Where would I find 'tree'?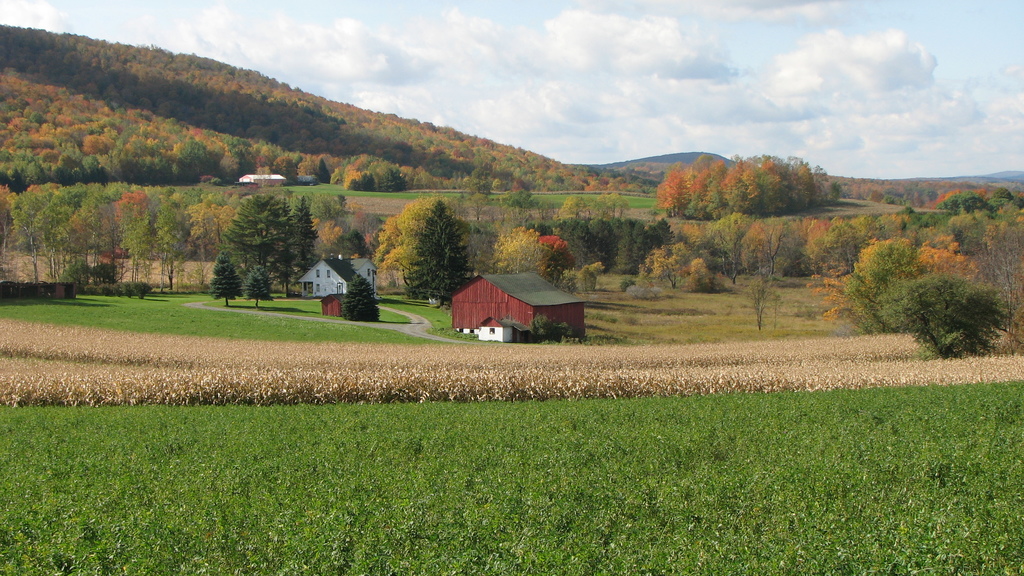
At (left=452, top=161, right=479, bottom=187).
